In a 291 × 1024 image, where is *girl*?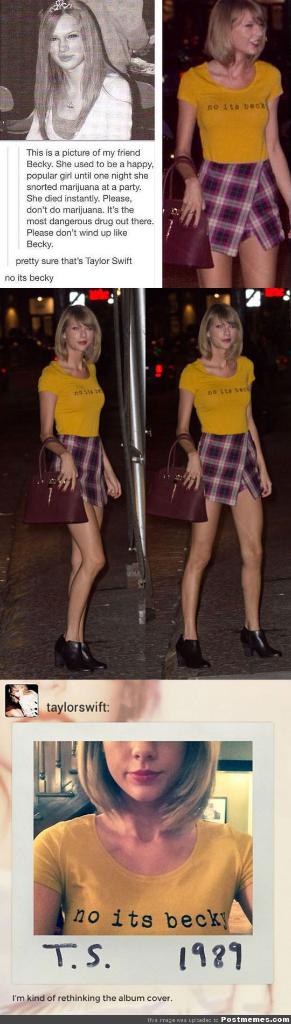
x1=178 y1=302 x2=275 y2=668.
